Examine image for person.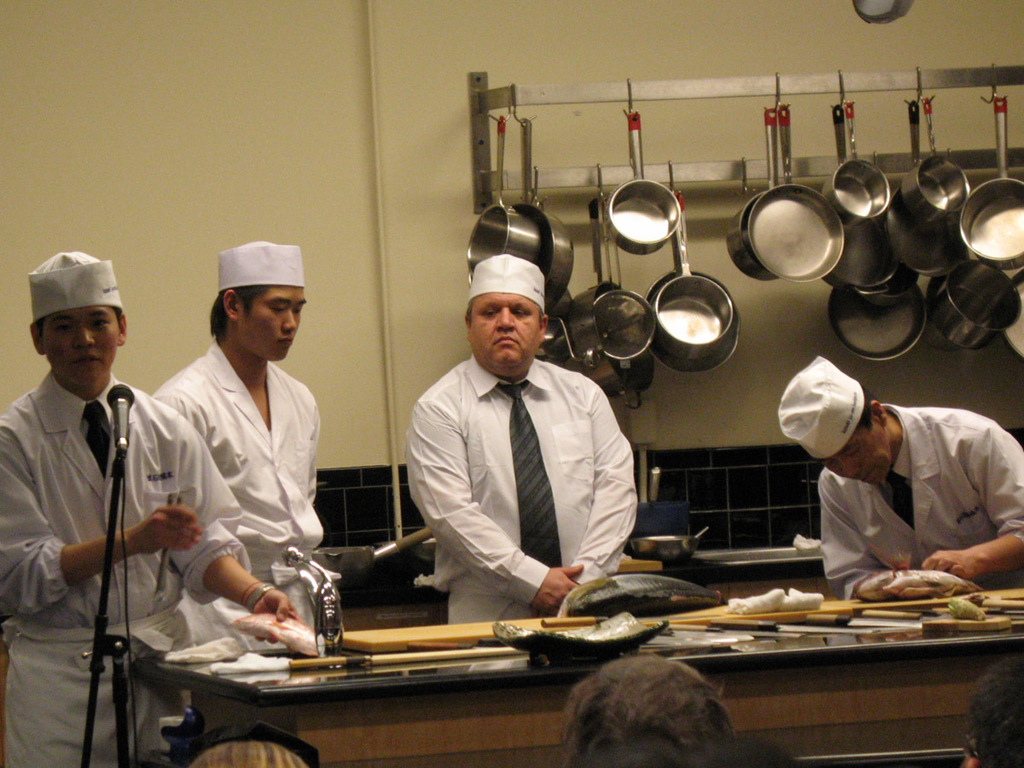
Examination result: detection(0, 238, 258, 767).
